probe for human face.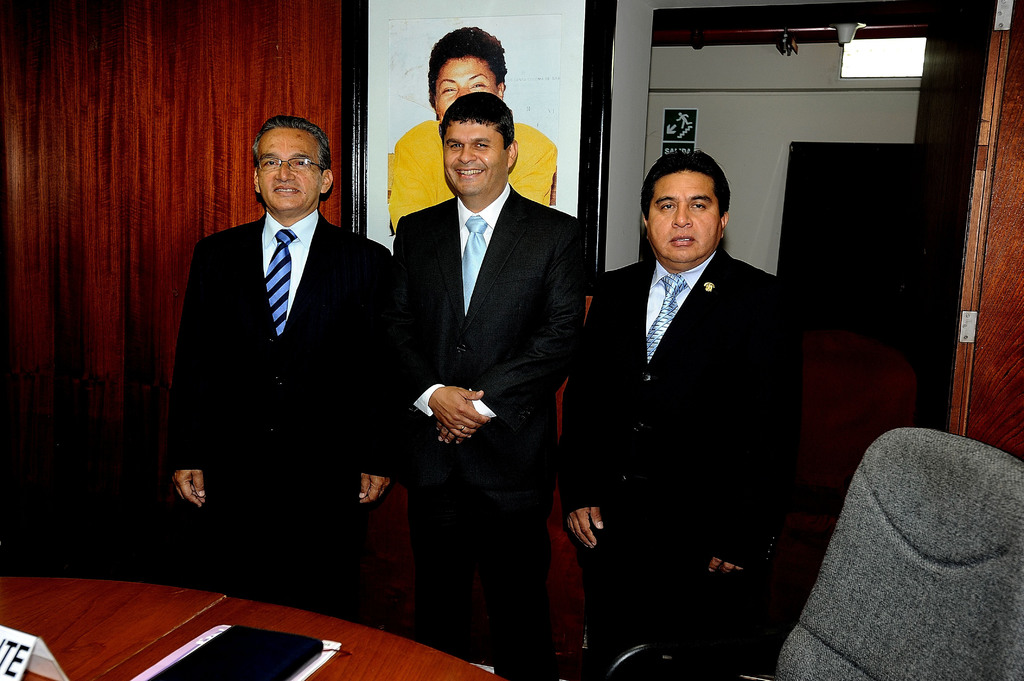
Probe result: [x1=257, y1=130, x2=322, y2=214].
